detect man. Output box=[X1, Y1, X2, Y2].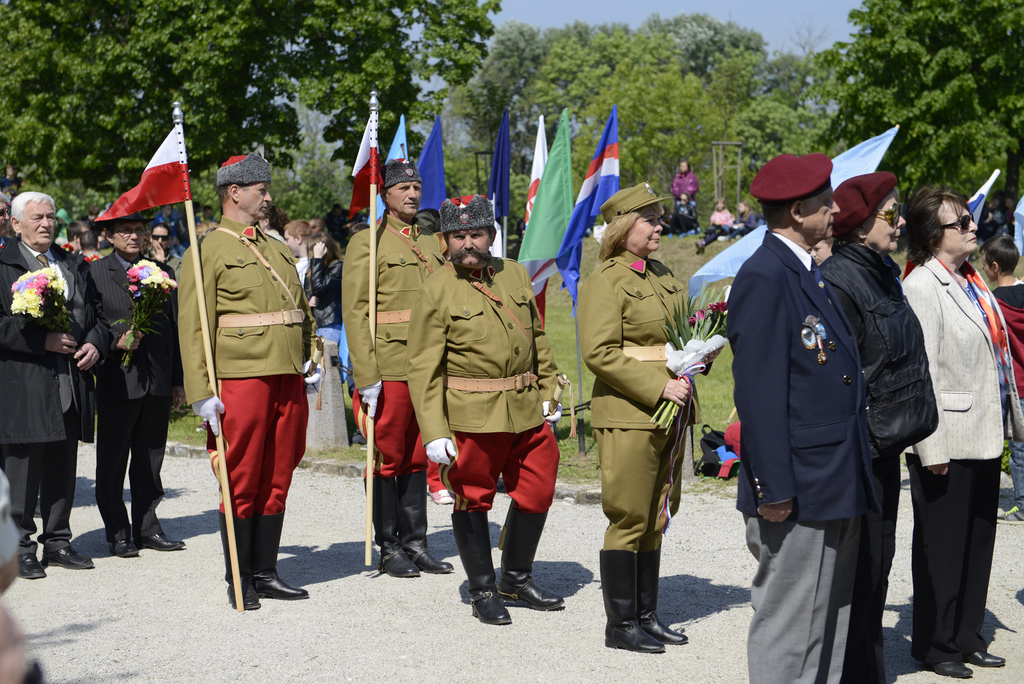
box=[155, 202, 176, 231].
